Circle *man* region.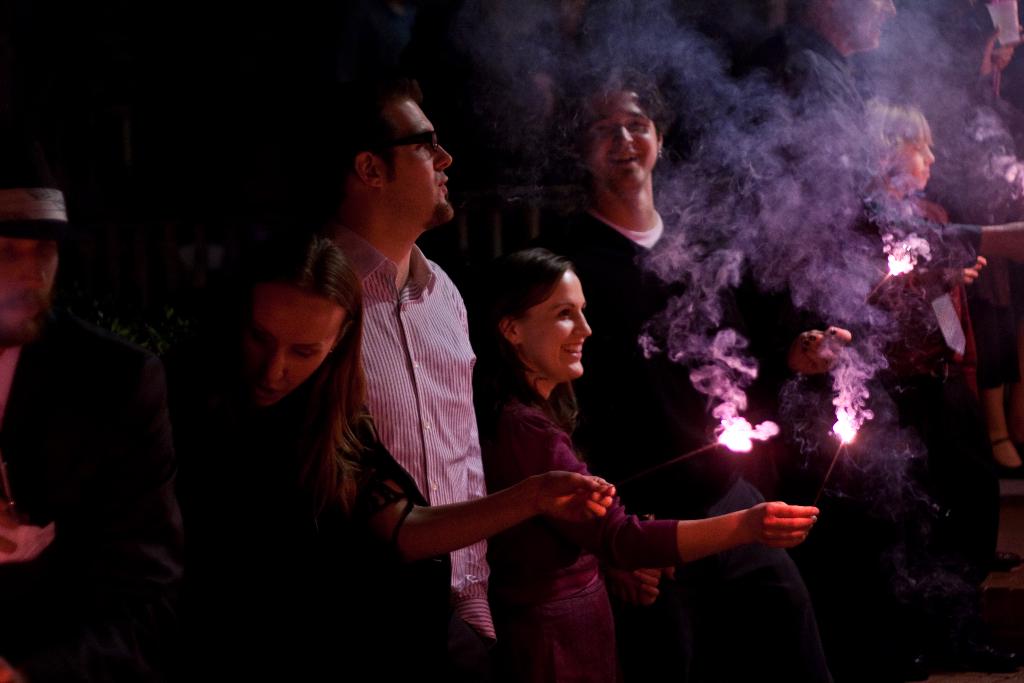
Region: 553:60:827:682.
